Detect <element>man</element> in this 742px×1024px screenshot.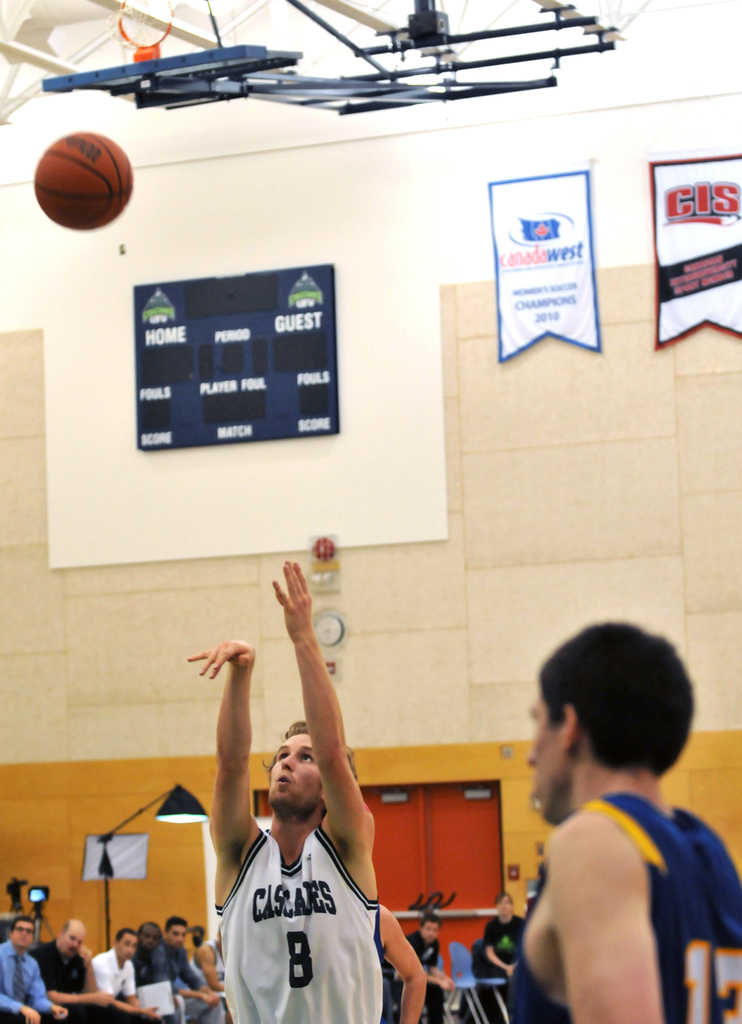
Detection: <region>33, 918, 124, 1023</region>.
